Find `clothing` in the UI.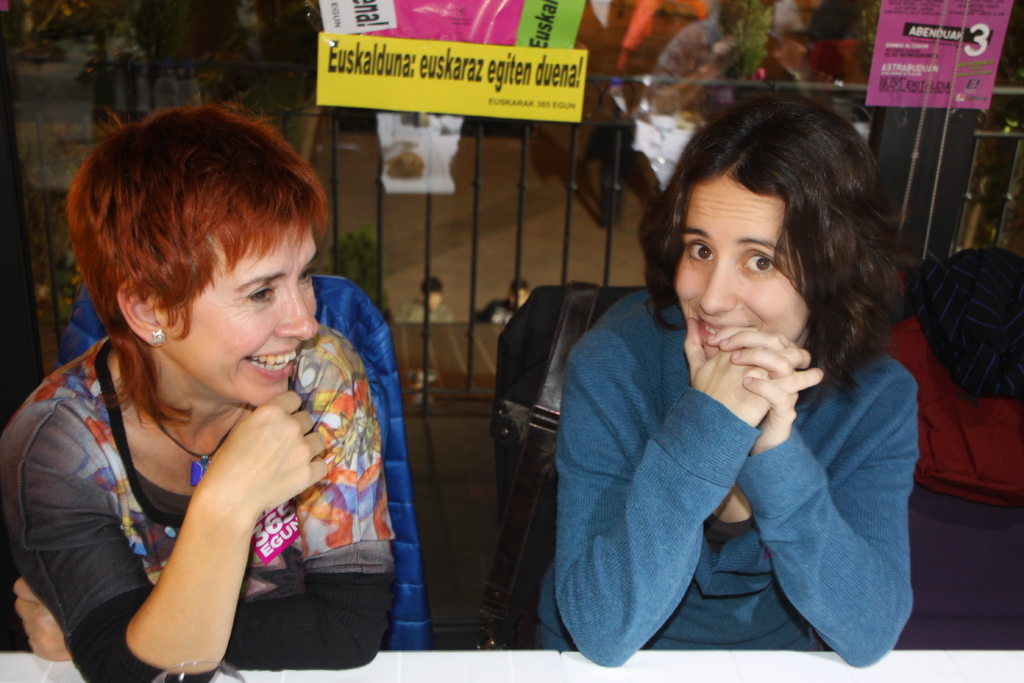
UI element at rect(537, 263, 938, 672).
